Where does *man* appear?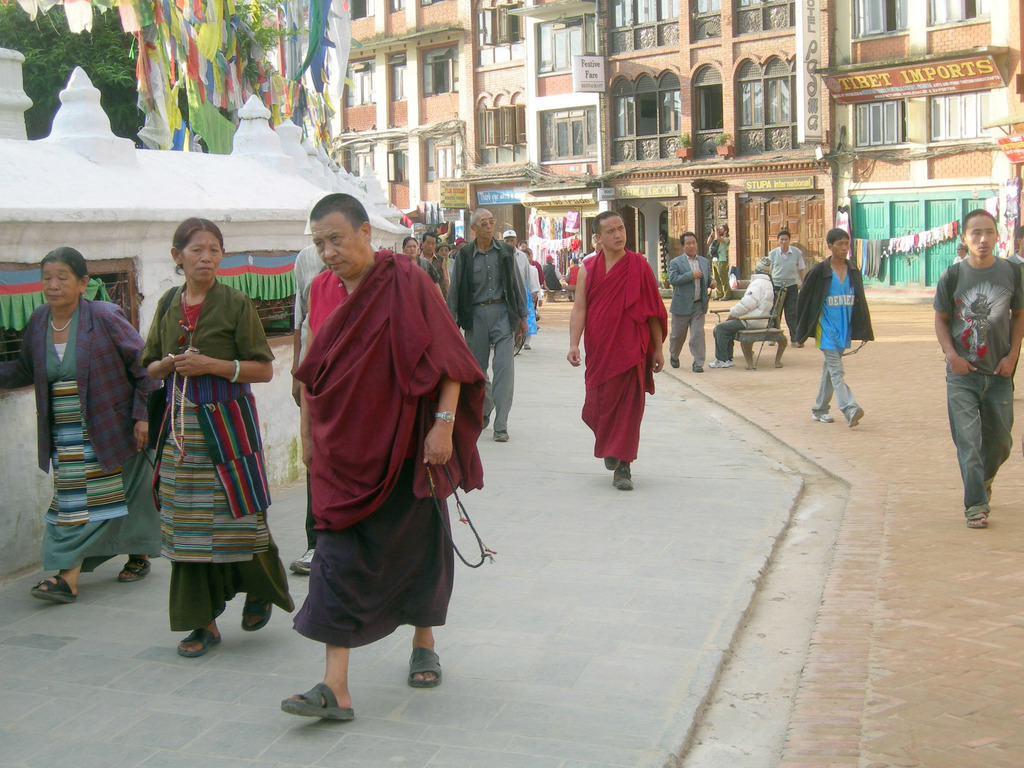
Appears at <region>497, 226, 541, 352</region>.
